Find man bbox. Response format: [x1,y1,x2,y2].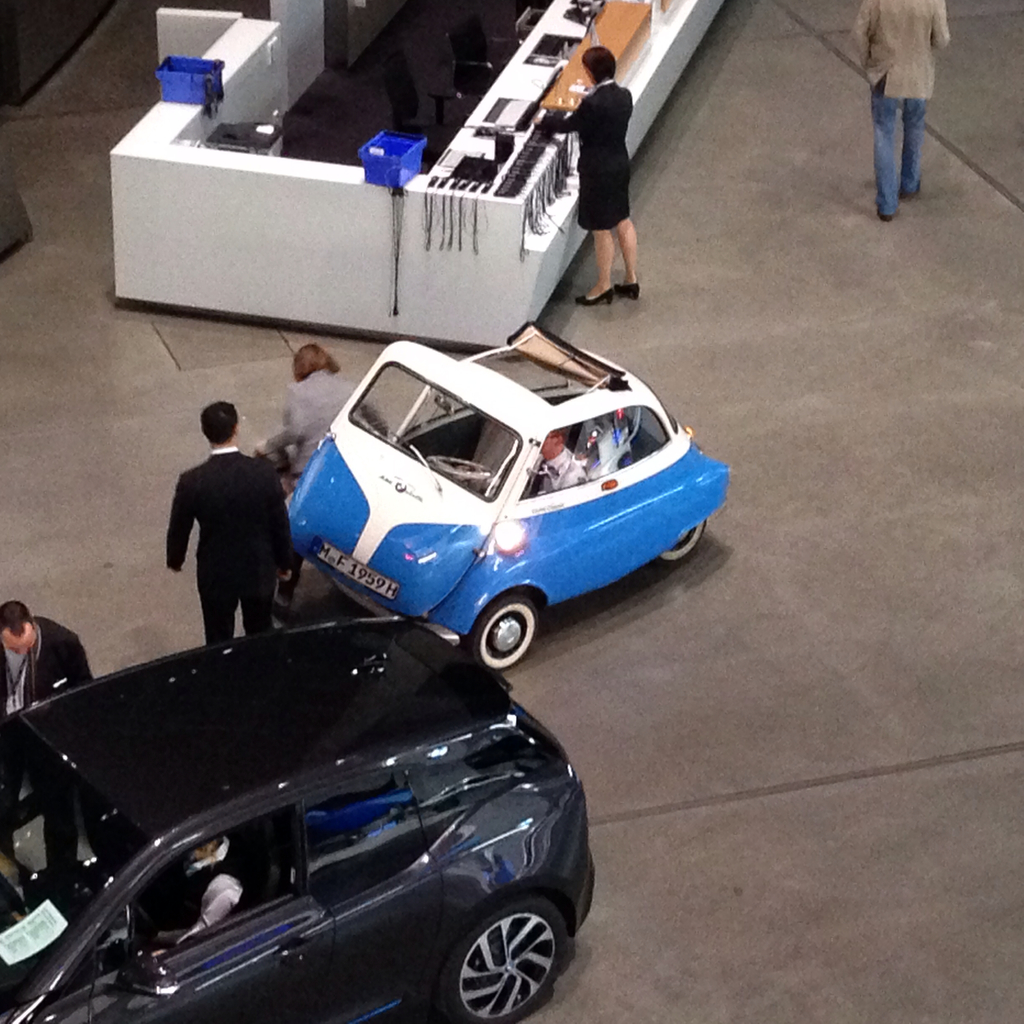
[0,603,109,725].
